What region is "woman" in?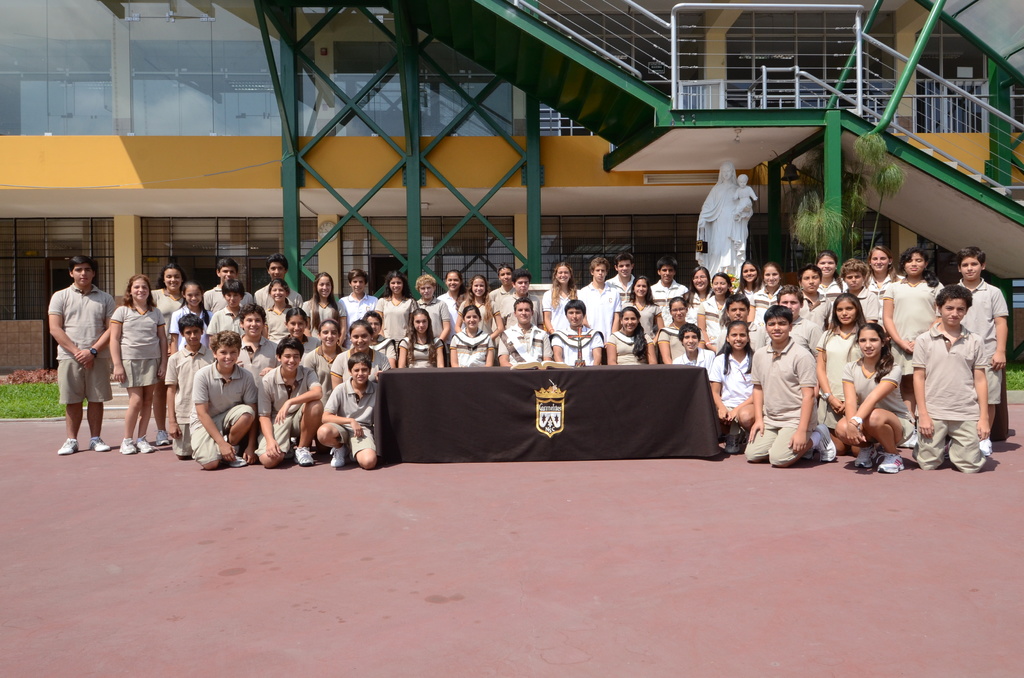
<box>695,160,755,279</box>.
